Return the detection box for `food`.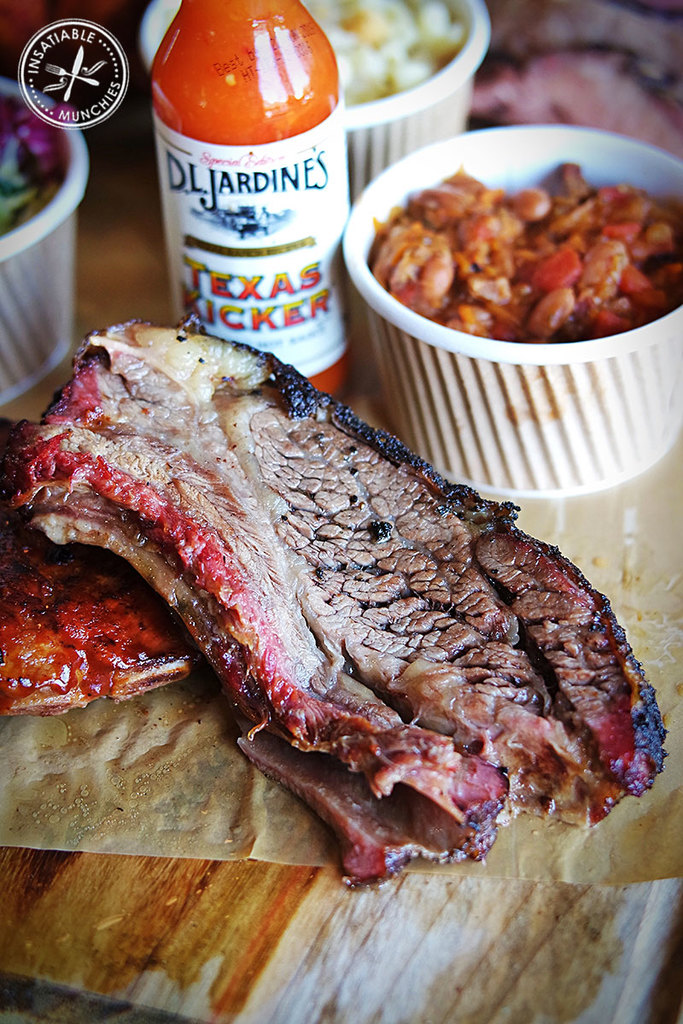
379:117:663:332.
